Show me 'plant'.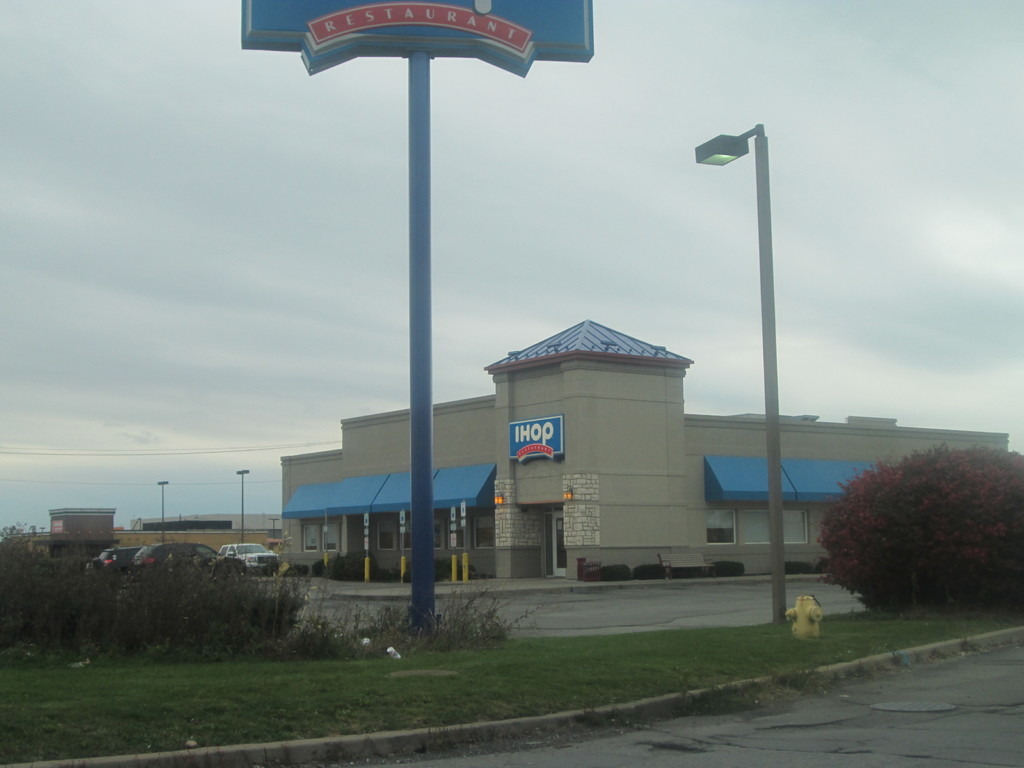
'plant' is here: [818,439,1023,602].
